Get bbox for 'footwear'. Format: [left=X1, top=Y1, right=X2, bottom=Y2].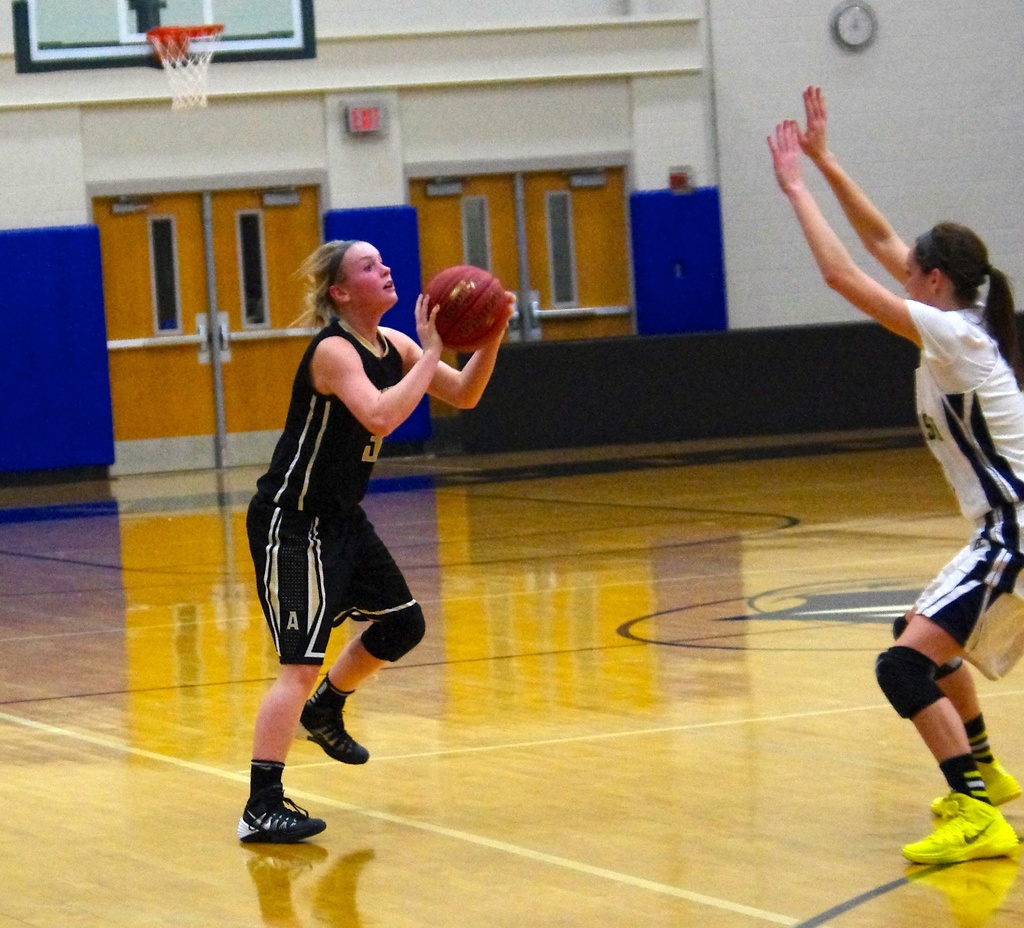
[left=239, top=756, right=325, bottom=839].
